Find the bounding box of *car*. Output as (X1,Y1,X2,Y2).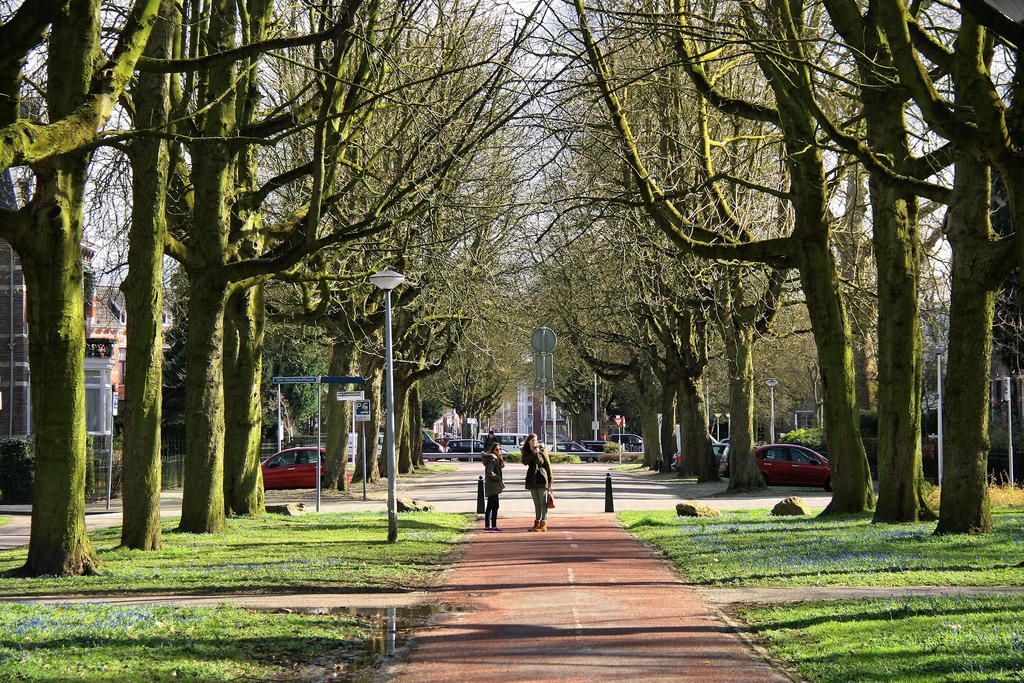
(718,437,771,452).
